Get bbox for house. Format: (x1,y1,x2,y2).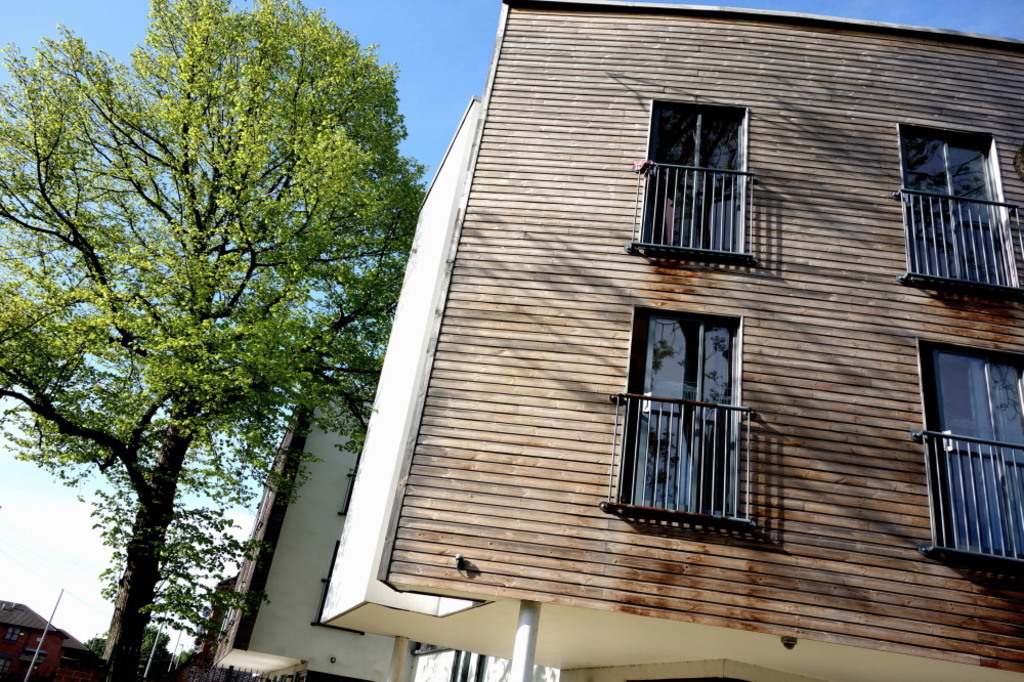
(203,375,542,681).
